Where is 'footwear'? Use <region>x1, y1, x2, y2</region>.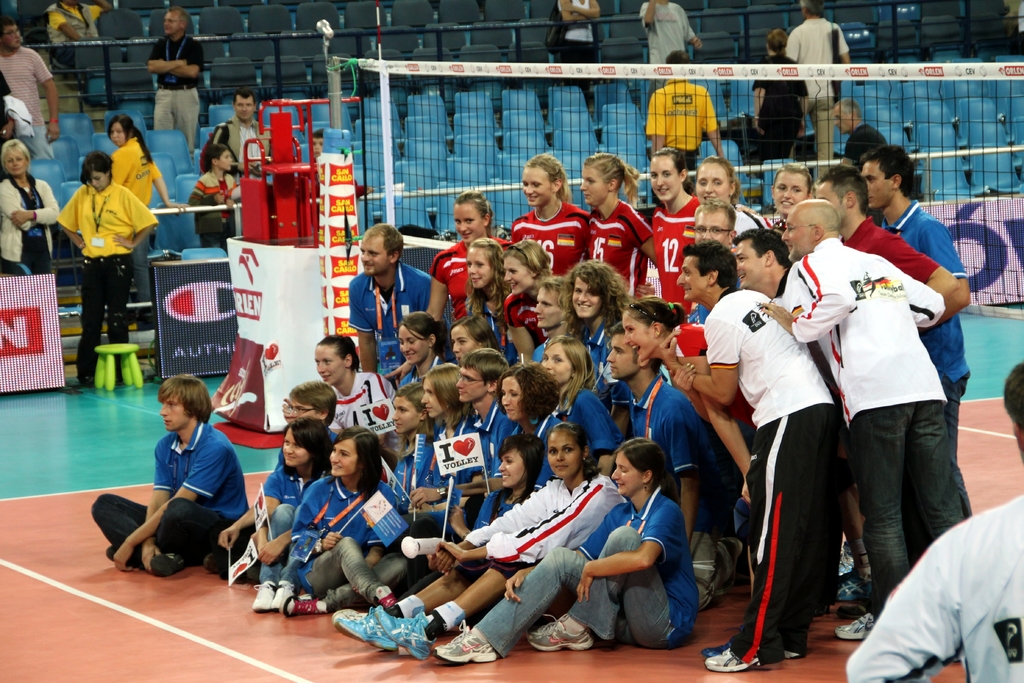
<region>104, 545, 148, 571</region>.
